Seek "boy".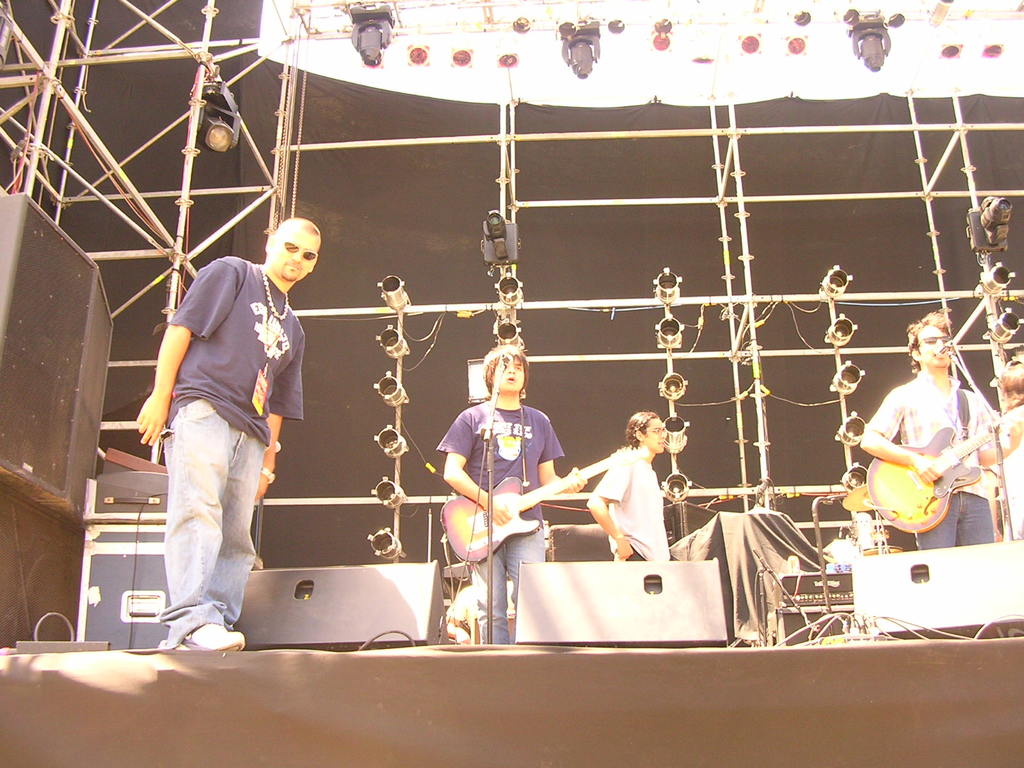
rect(436, 343, 584, 643).
